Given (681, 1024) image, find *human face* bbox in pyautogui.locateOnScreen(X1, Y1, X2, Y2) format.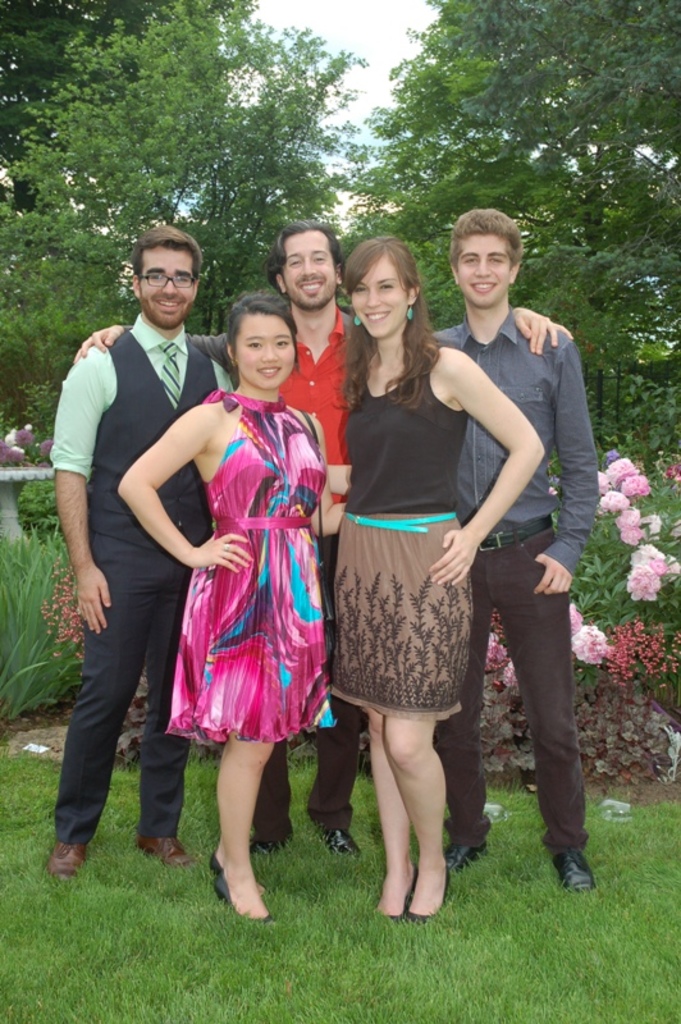
pyautogui.locateOnScreen(284, 236, 338, 308).
